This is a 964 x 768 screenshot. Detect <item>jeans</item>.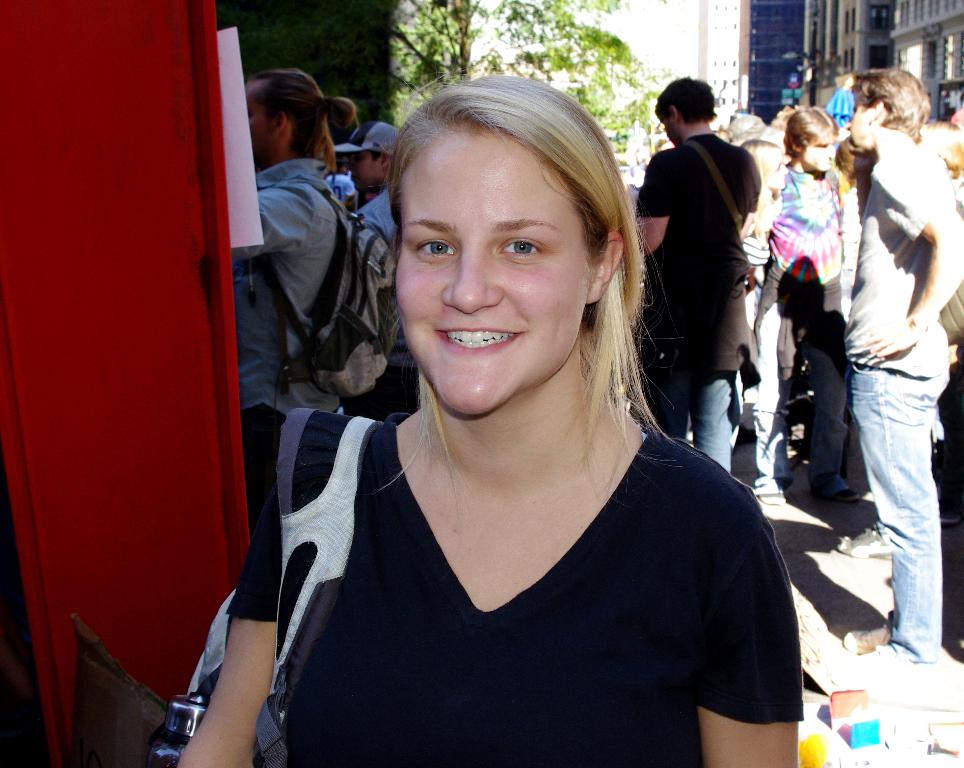
left=763, top=304, right=844, bottom=502.
